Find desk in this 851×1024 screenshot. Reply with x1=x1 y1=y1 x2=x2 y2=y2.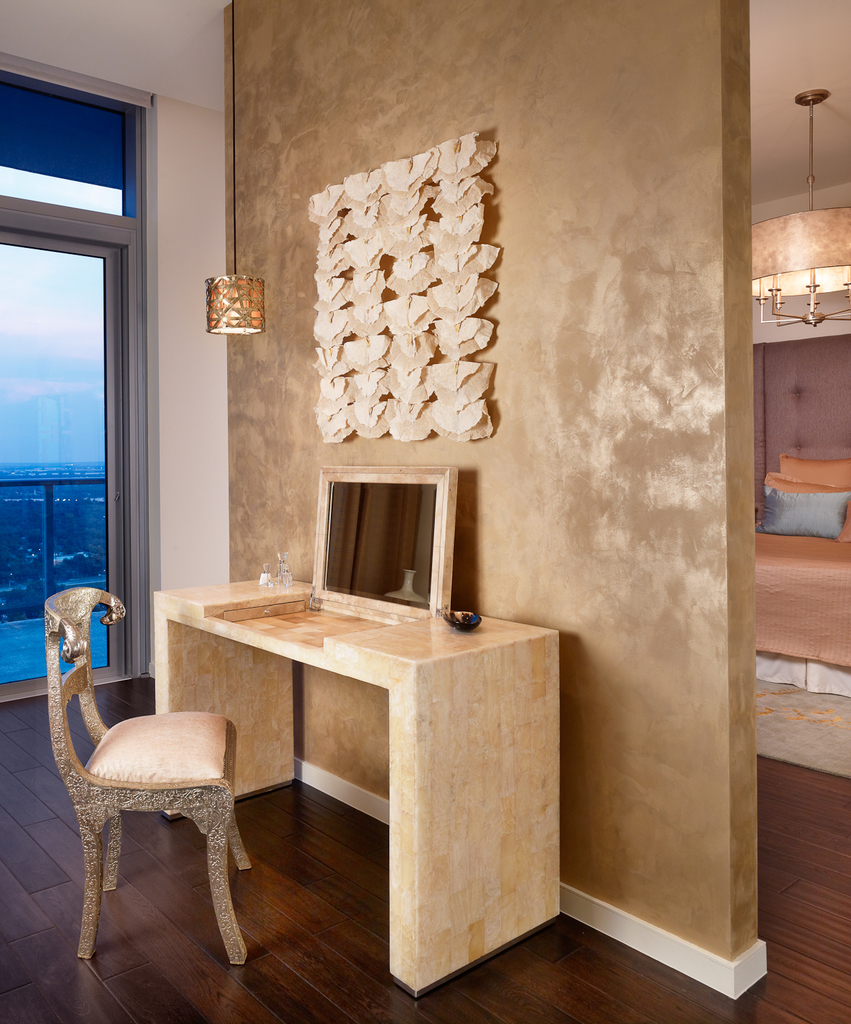
x1=149 y1=563 x2=572 y2=1010.
